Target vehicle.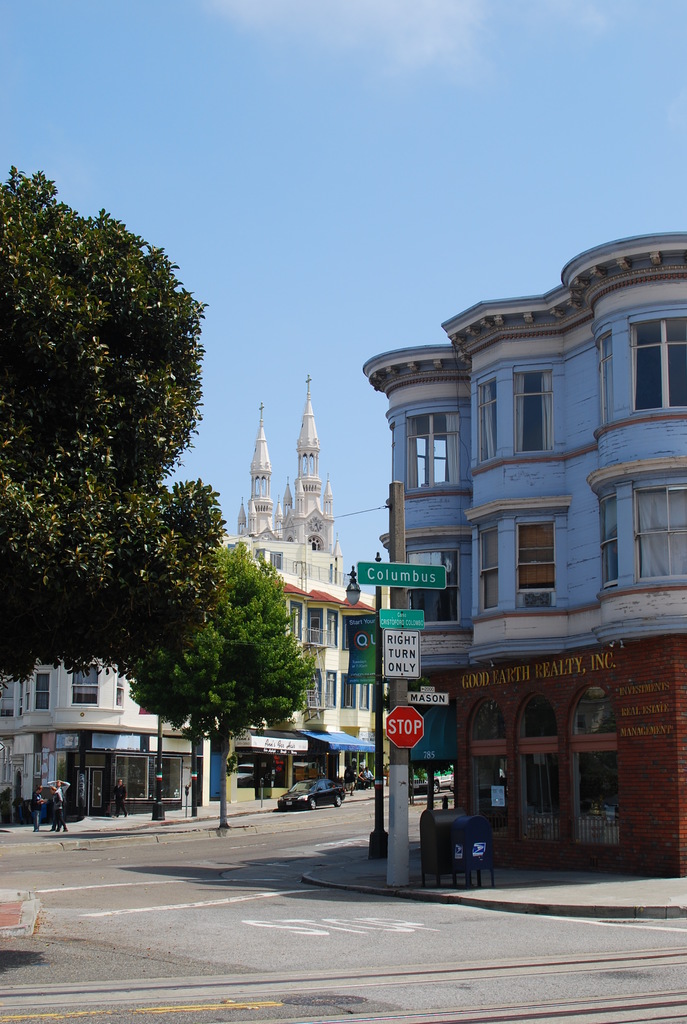
Target region: bbox(403, 764, 459, 797).
